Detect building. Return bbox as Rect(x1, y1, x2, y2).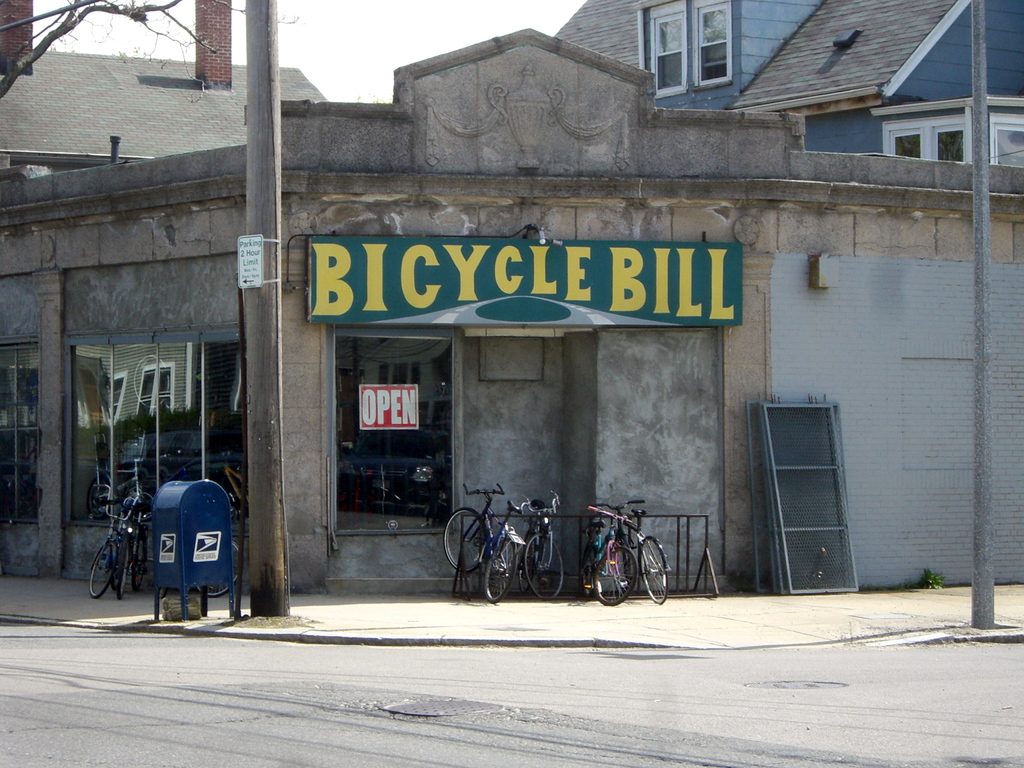
Rect(0, 0, 1023, 585).
